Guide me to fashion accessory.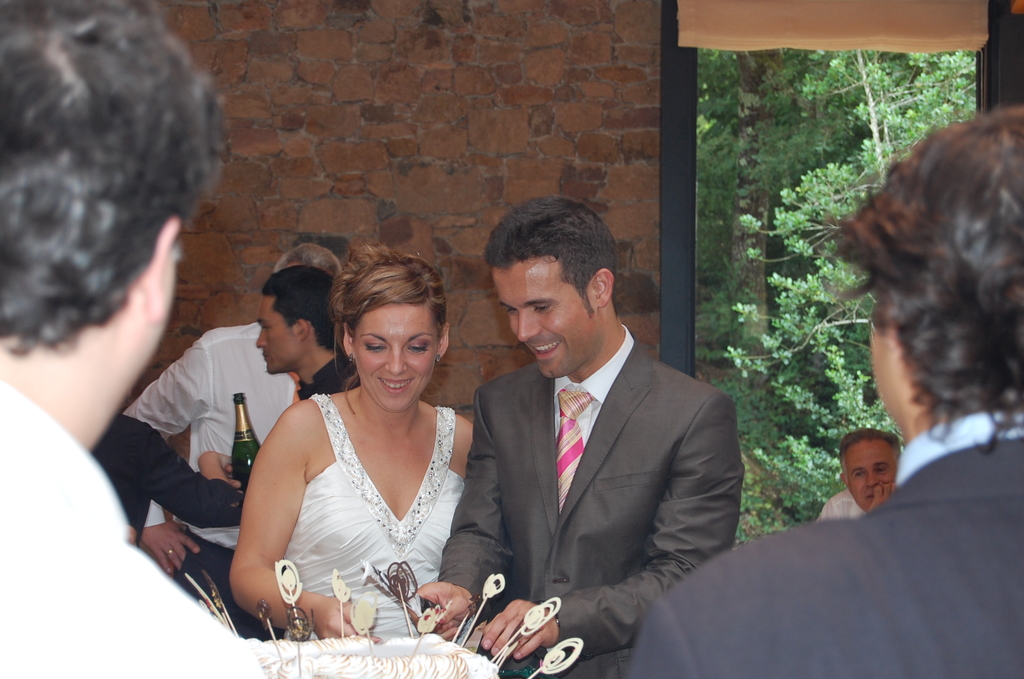
Guidance: crop(435, 354, 442, 365).
